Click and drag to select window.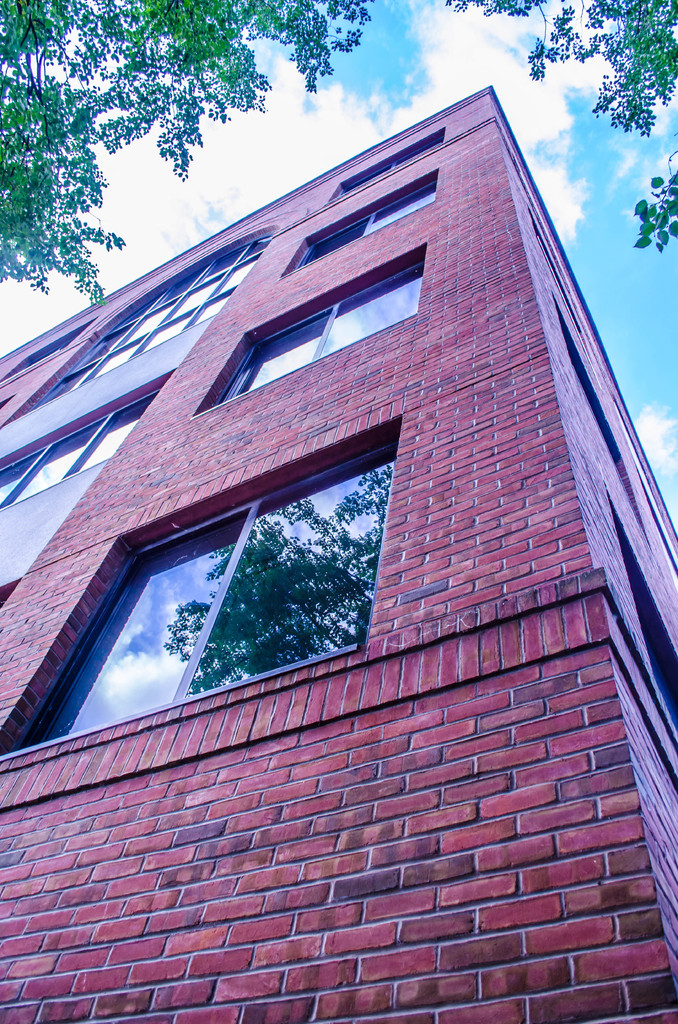
Selection: [left=0, top=390, right=154, bottom=502].
